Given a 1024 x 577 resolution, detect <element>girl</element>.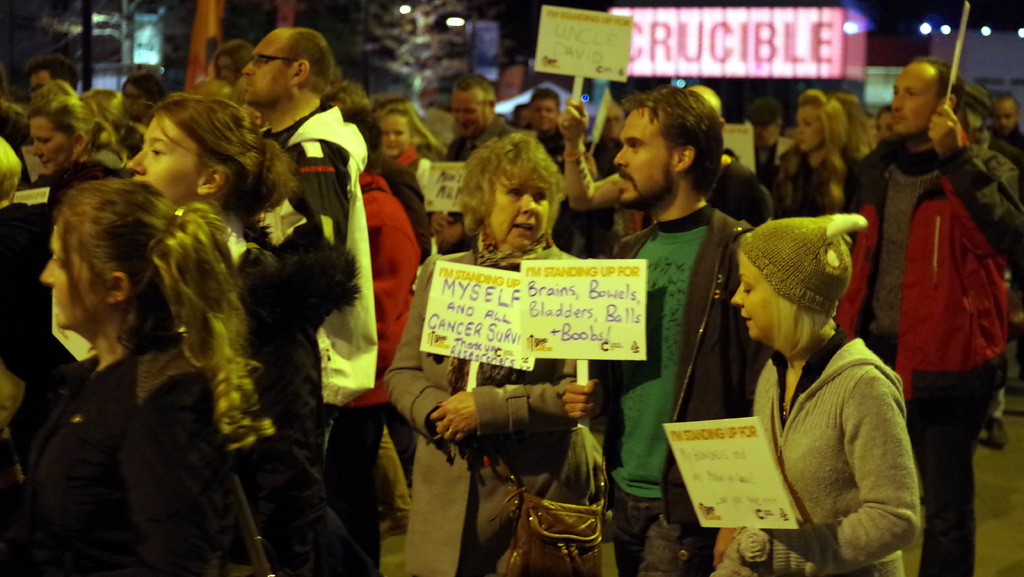
pyautogui.locateOnScreen(122, 71, 166, 120).
